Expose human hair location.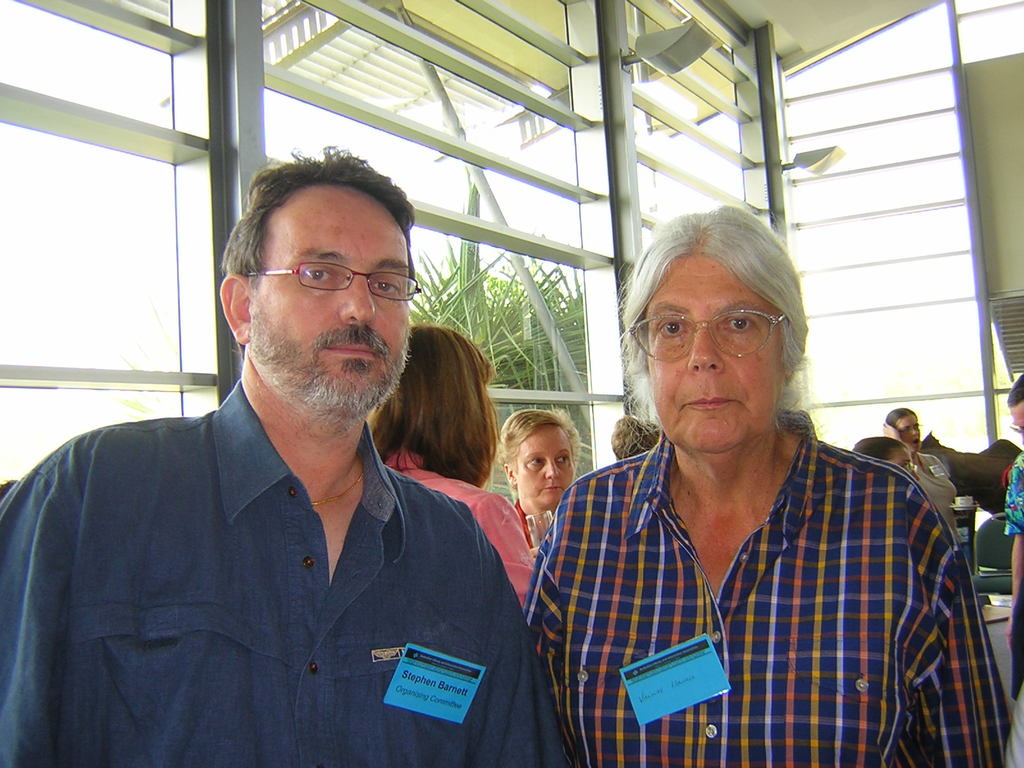
Exposed at (left=368, top=322, right=499, bottom=486).
